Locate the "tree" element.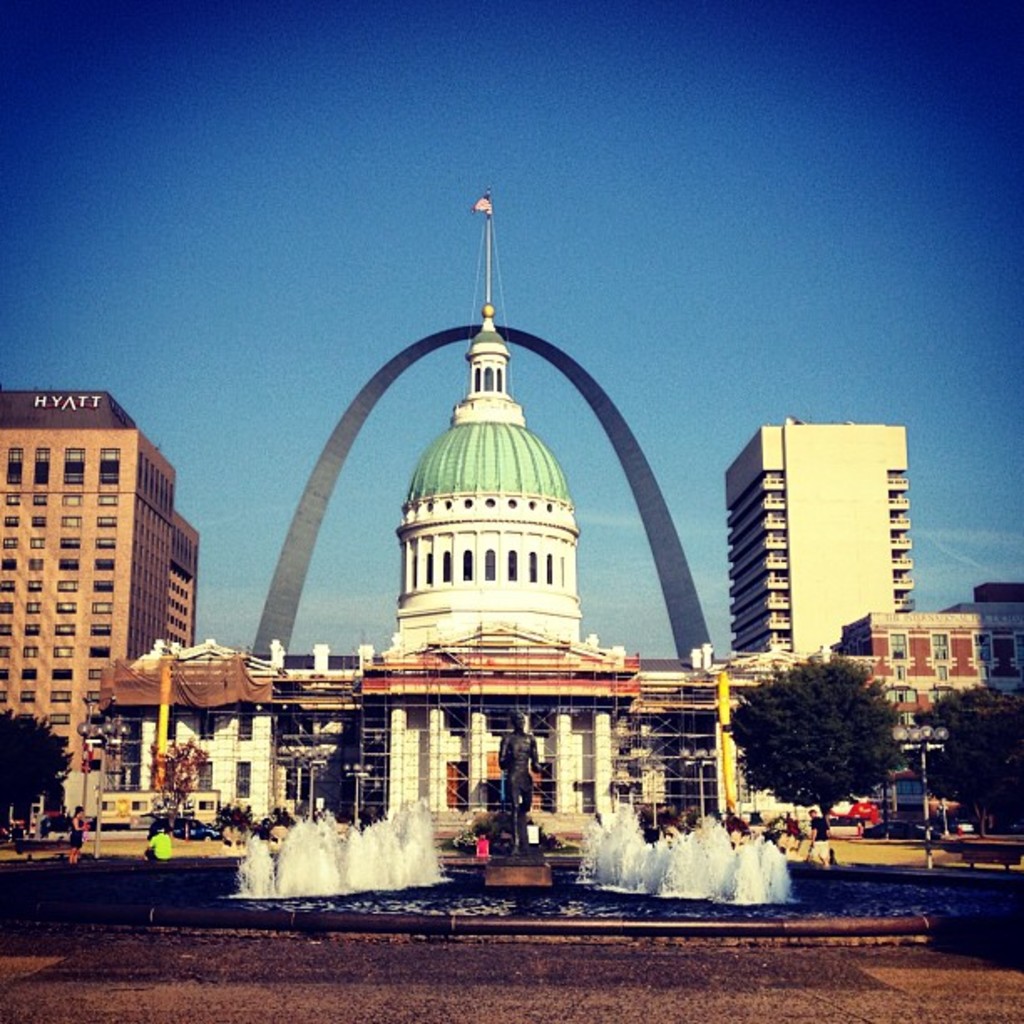
Element bbox: 907:674:1022:833.
